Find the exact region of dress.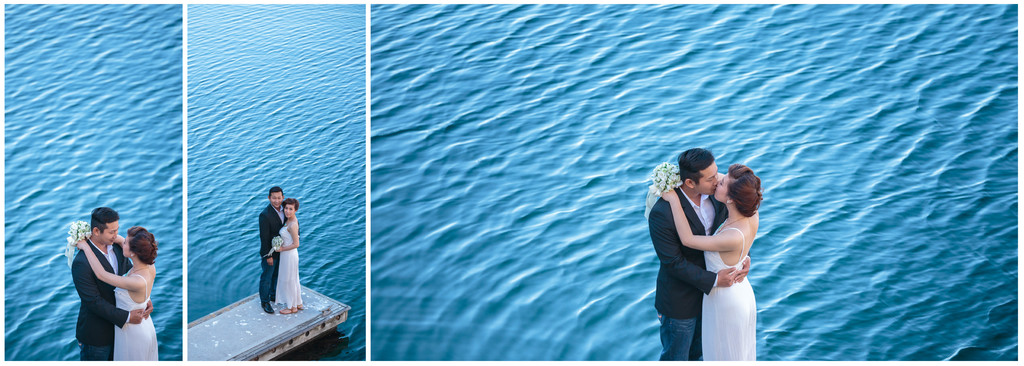
Exact region: 699:220:758:365.
